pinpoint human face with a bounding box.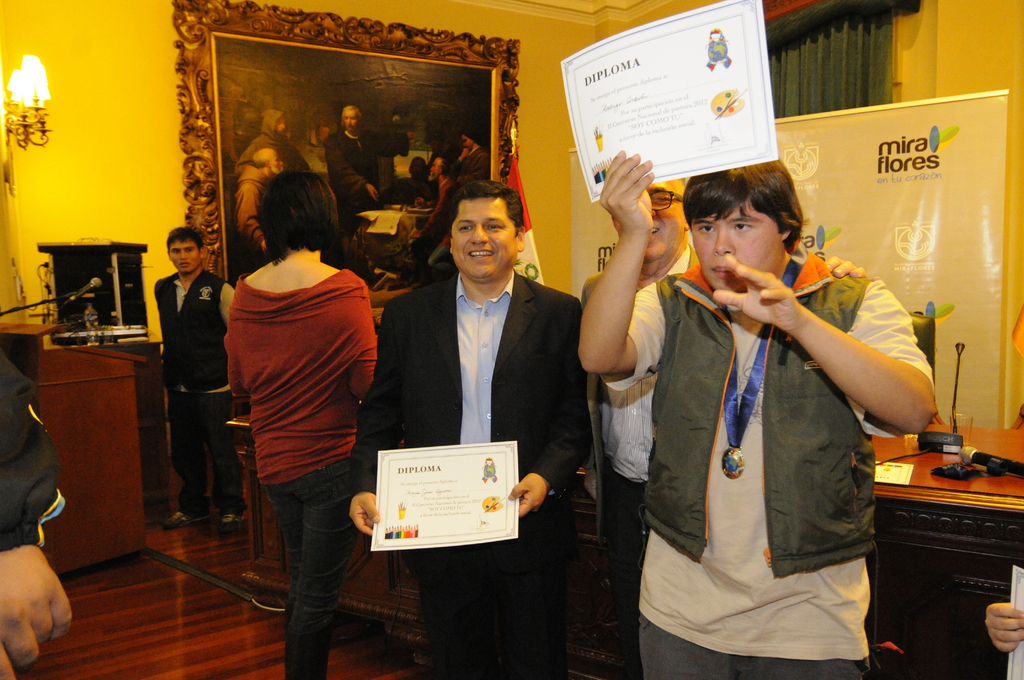
l=616, t=182, r=681, b=260.
